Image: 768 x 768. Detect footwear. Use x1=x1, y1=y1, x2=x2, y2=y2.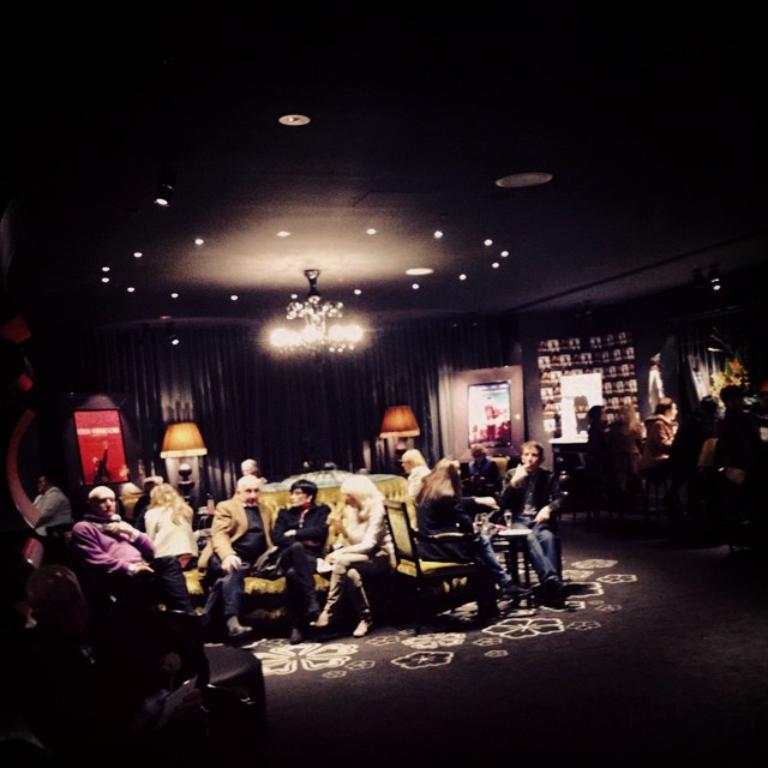
x1=304, y1=598, x2=322, y2=617.
